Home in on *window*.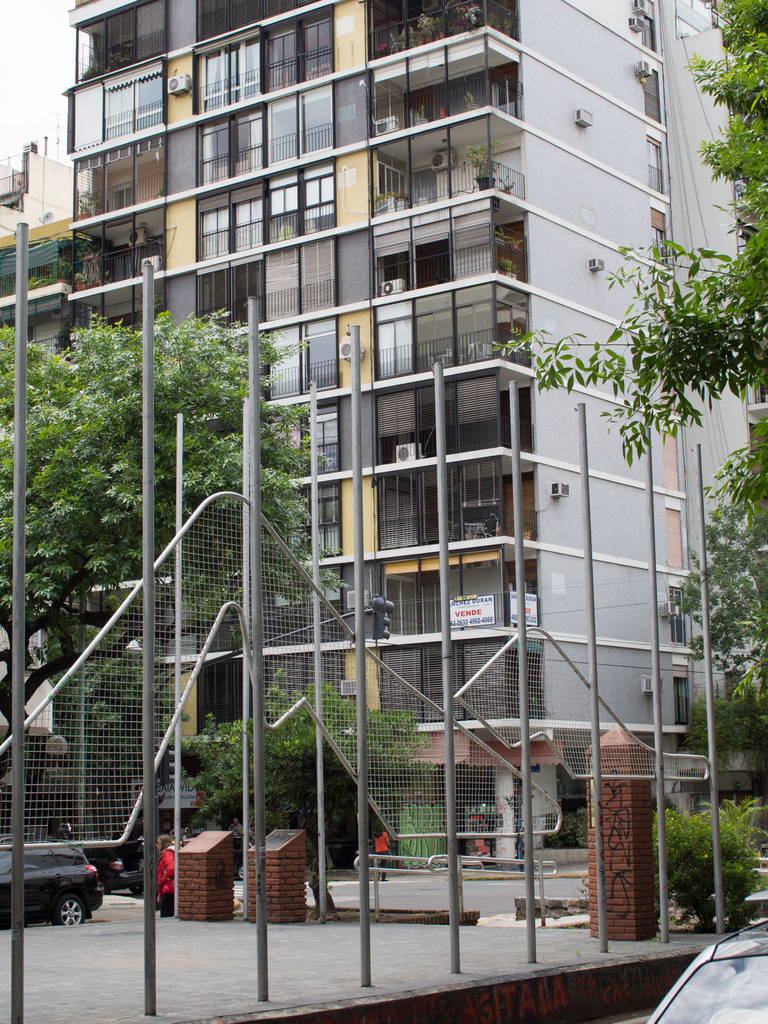
Homed in at crop(648, 139, 668, 193).
